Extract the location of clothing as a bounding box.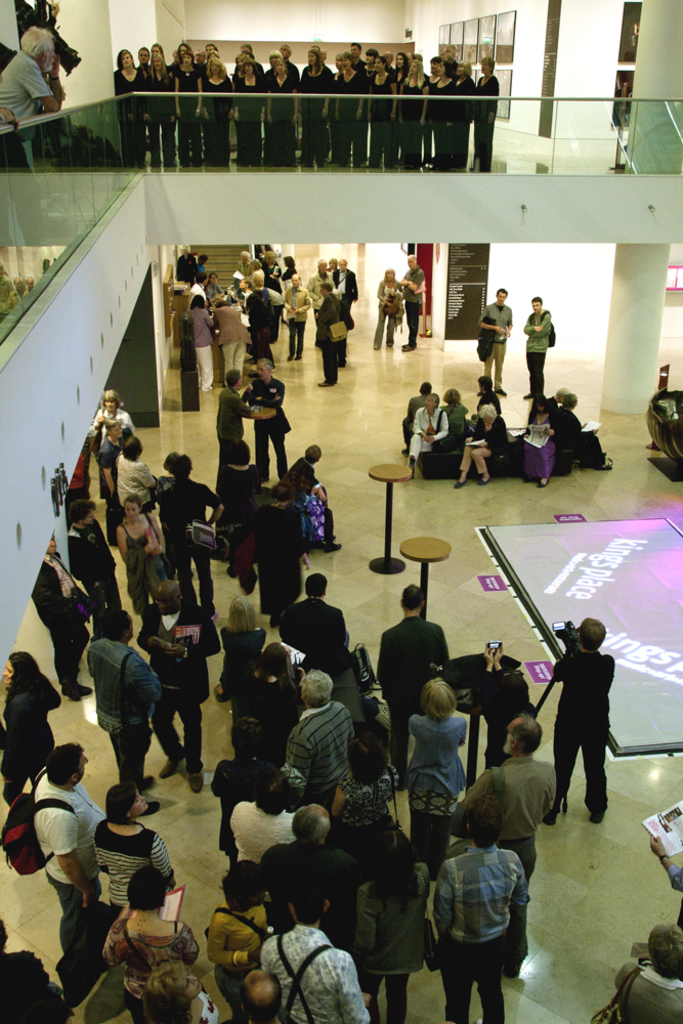
l=237, t=369, r=290, b=469.
